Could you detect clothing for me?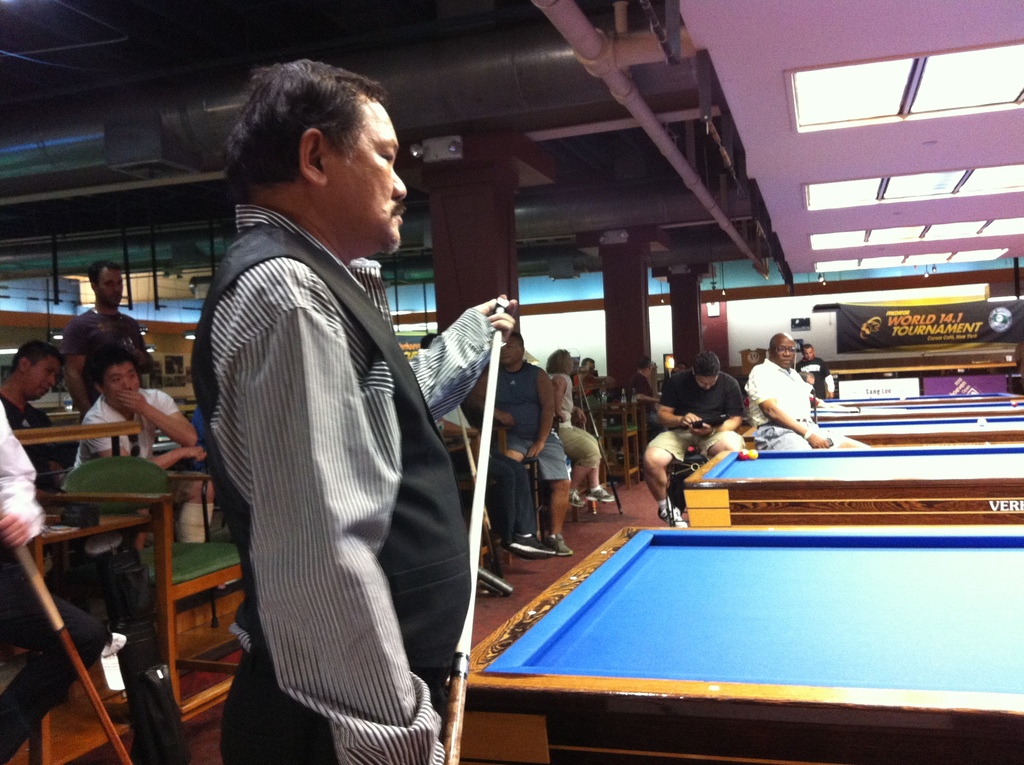
Detection result: {"x1": 217, "y1": 654, "x2": 339, "y2": 763}.
